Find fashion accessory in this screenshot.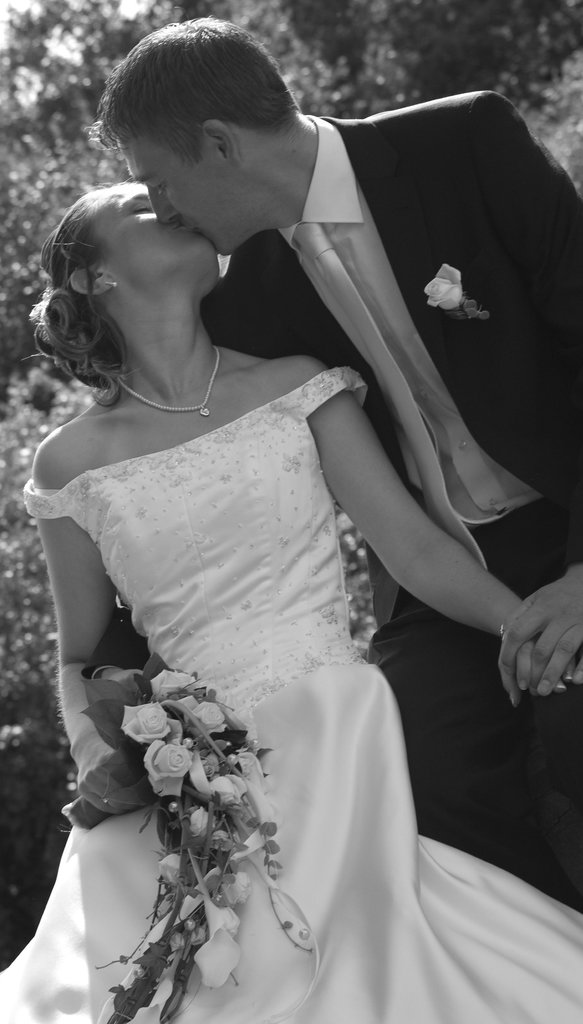
The bounding box for fashion accessory is x1=292 y1=221 x2=488 y2=569.
